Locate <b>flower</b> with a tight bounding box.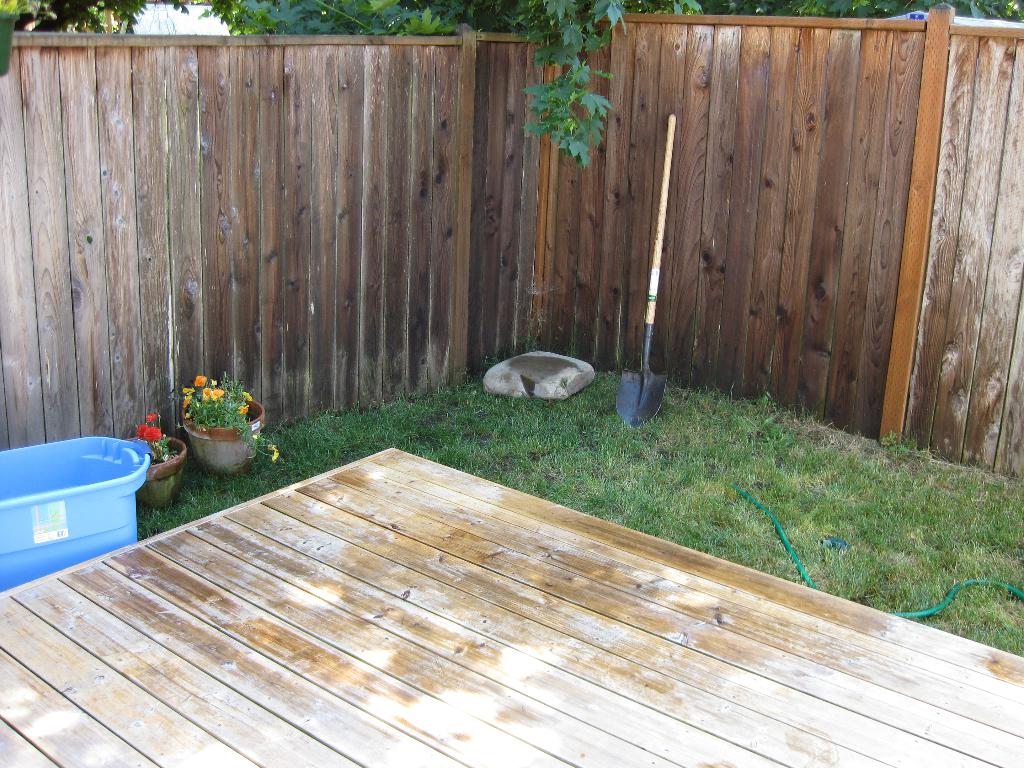
182/393/195/404.
